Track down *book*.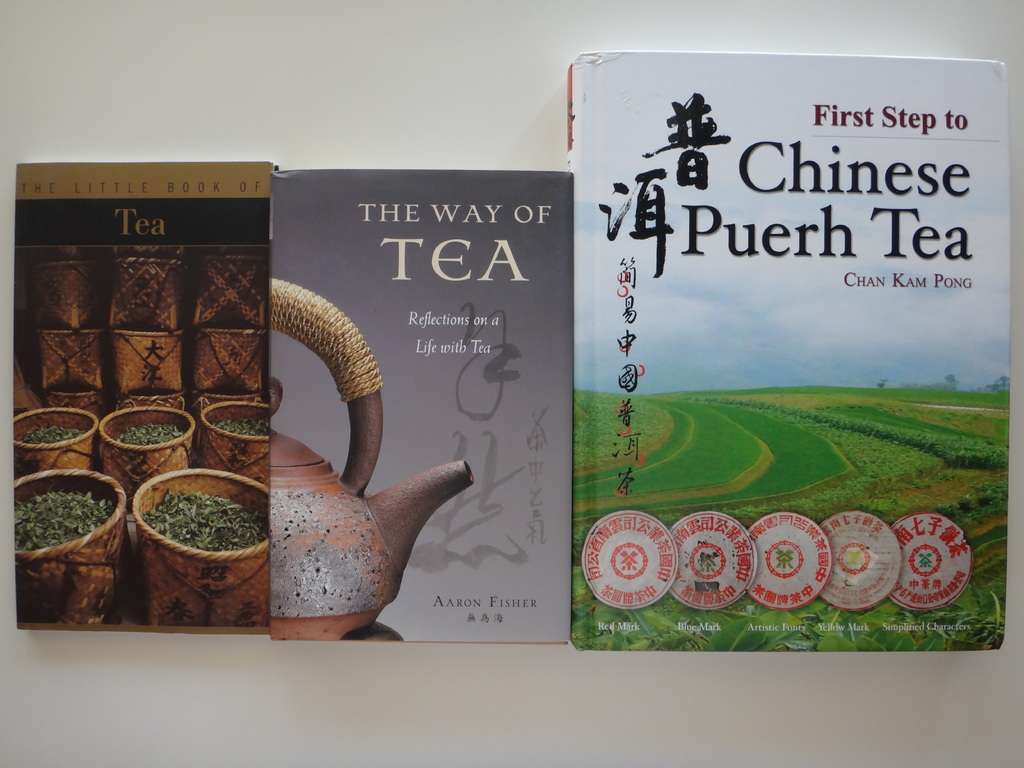
Tracked to [left=14, top=159, right=271, bottom=628].
